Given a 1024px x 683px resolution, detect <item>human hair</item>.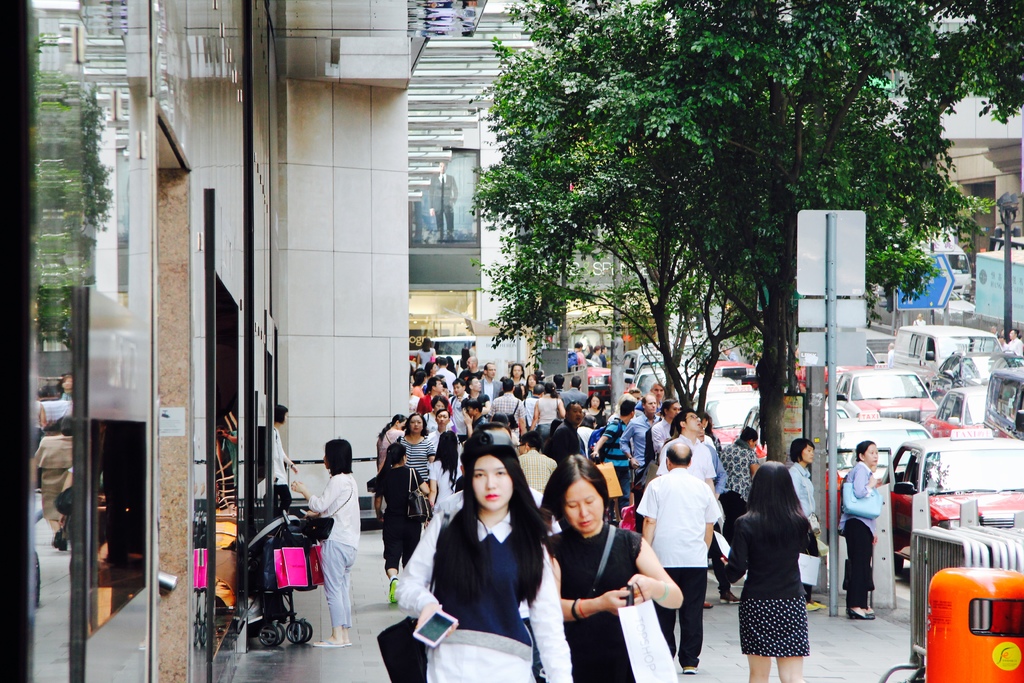
{"left": 436, "top": 358, "right": 449, "bottom": 372}.
